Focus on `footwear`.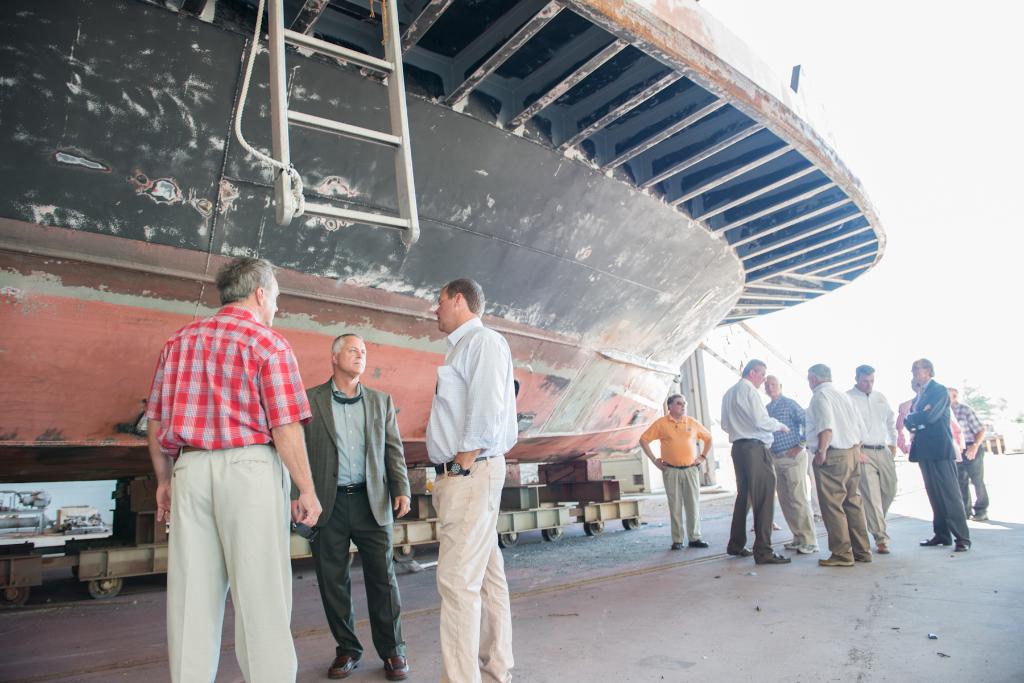
Focused at rect(919, 534, 952, 545).
